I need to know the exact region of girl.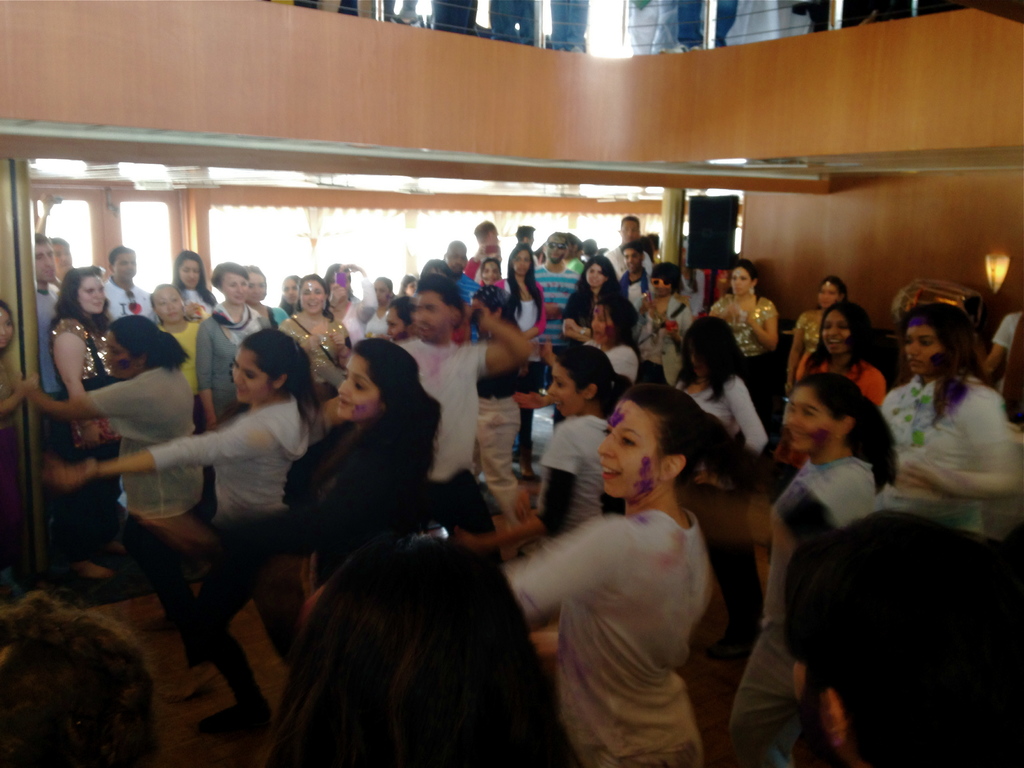
Region: bbox=[268, 336, 445, 556].
